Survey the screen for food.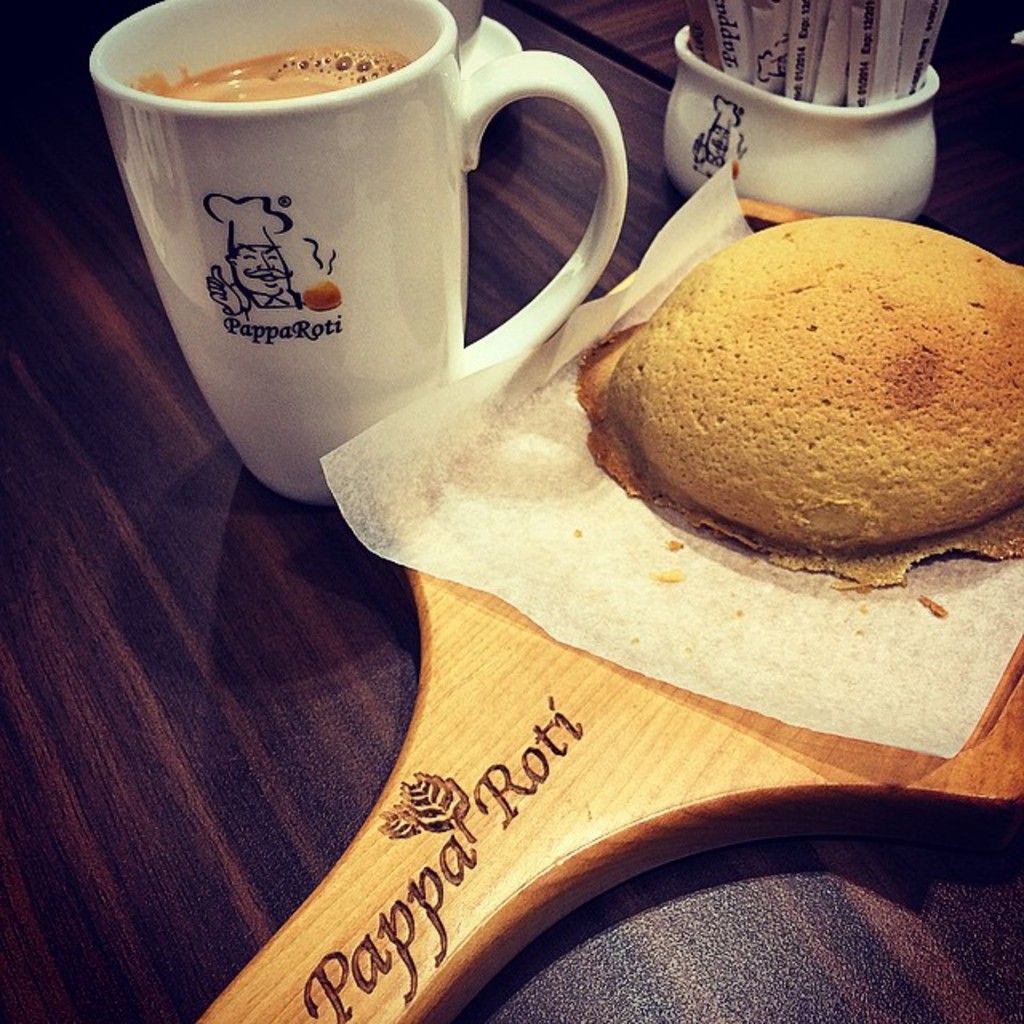
Survey found: <region>744, 213, 965, 243</region>.
